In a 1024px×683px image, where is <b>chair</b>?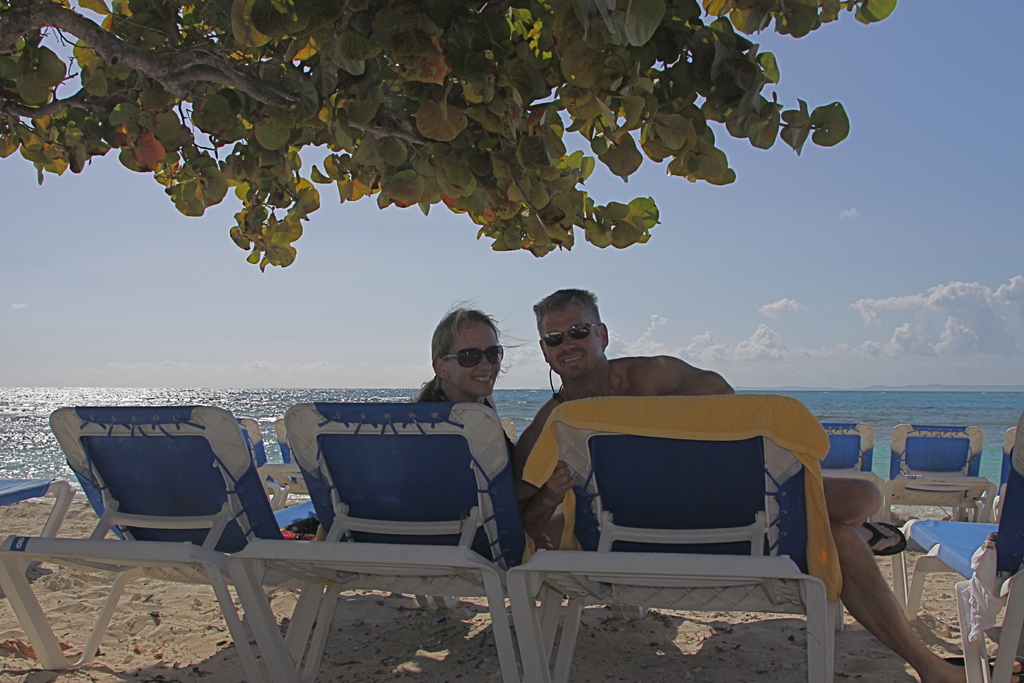
bbox=(884, 418, 982, 522).
